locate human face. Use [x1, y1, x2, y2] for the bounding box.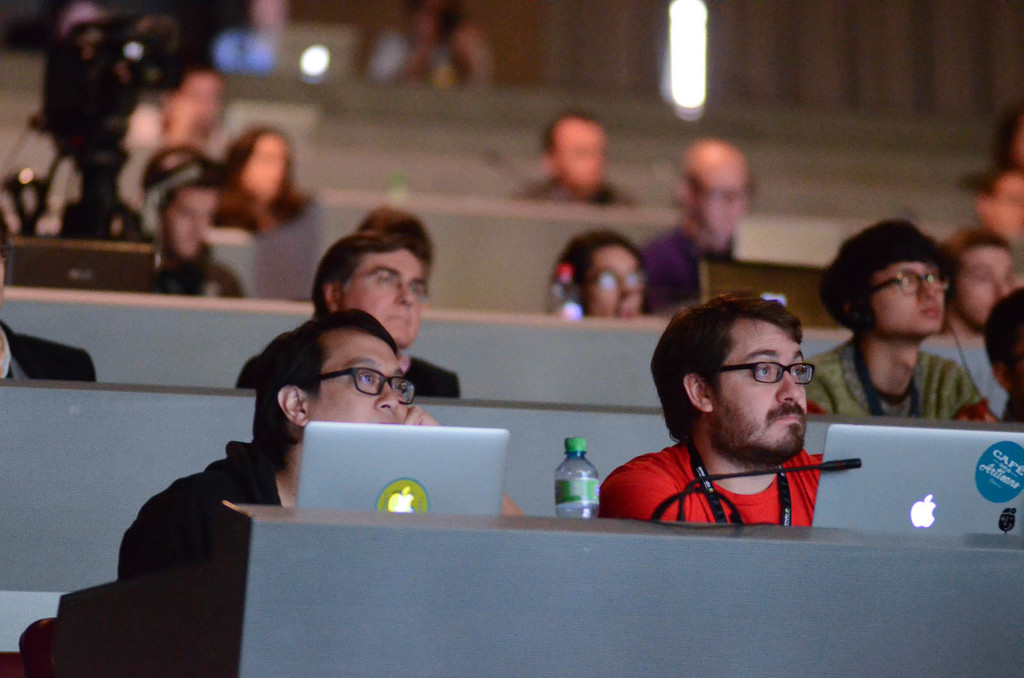
[867, 263, 945, 342].
